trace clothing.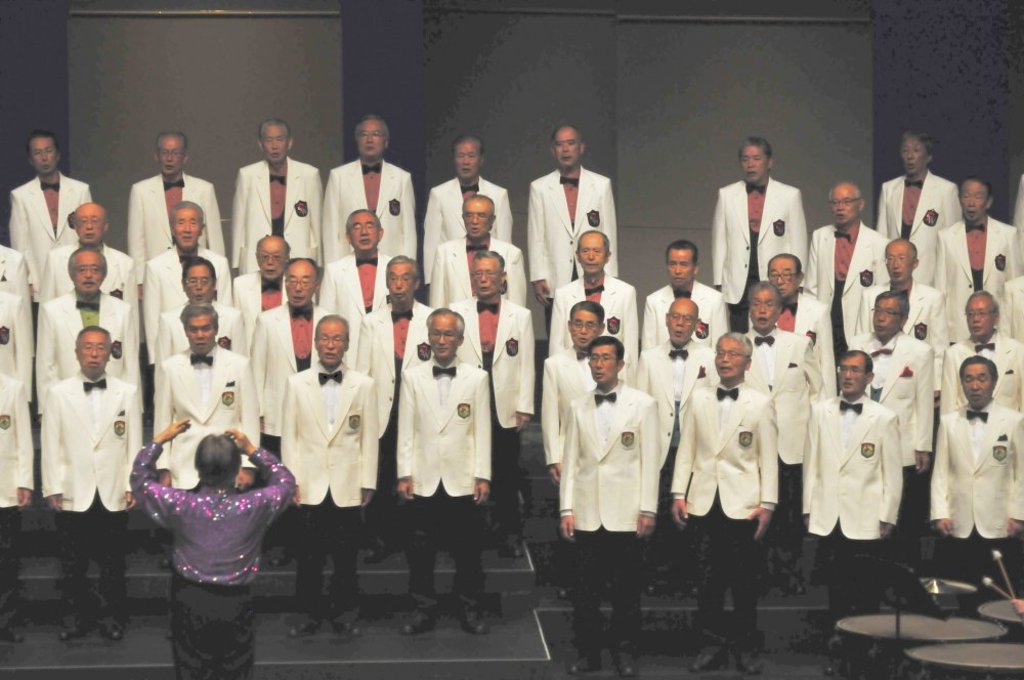
Traced to box=[36, 233, 127, 308].
